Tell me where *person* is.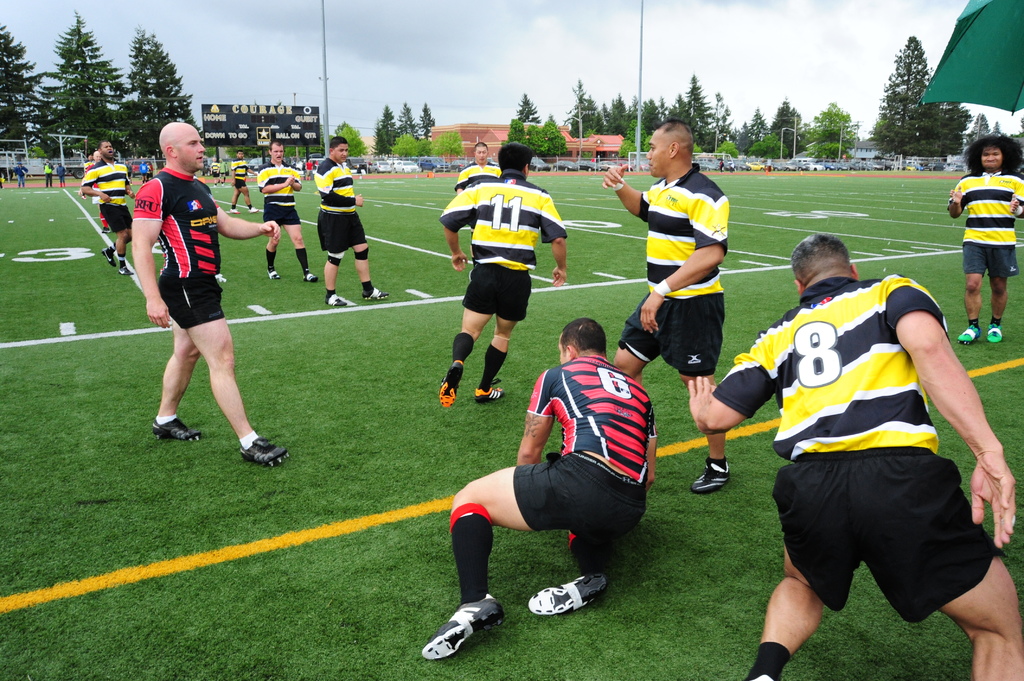
*person* is at Rect(58, 161, 67, 188).
